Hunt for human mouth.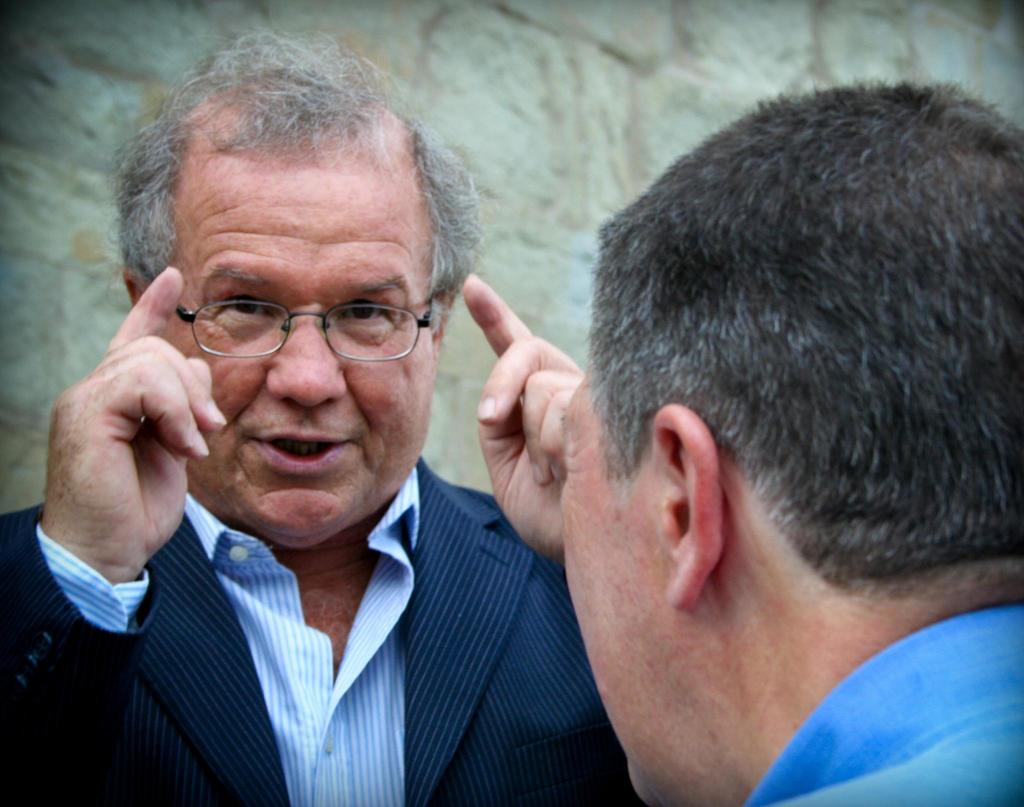
Hunted down at 260 429 353 466.
